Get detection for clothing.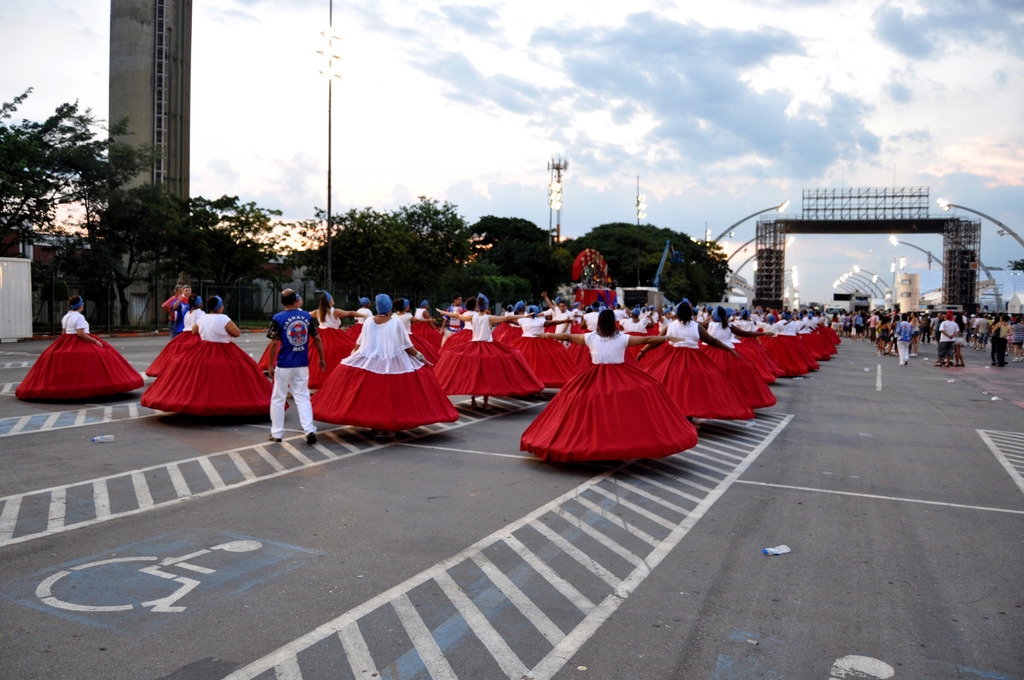
Detection: (left=899, top=323, right=915, bottom=364).
